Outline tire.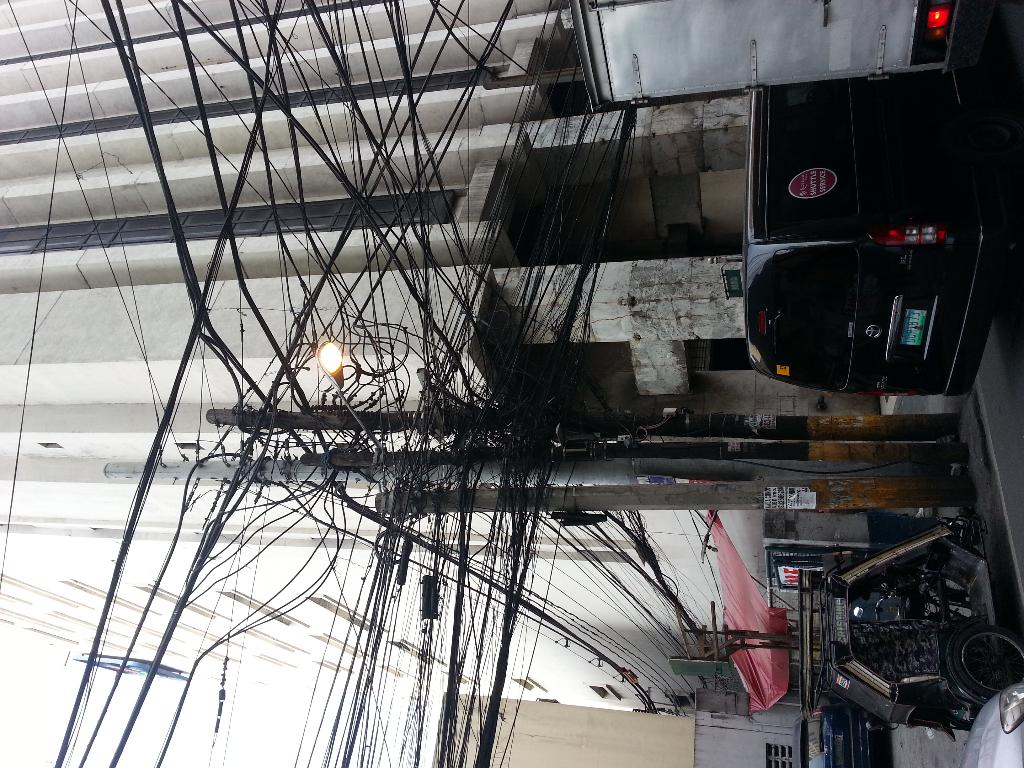
Outline: [940, 617, 1023, 712].
